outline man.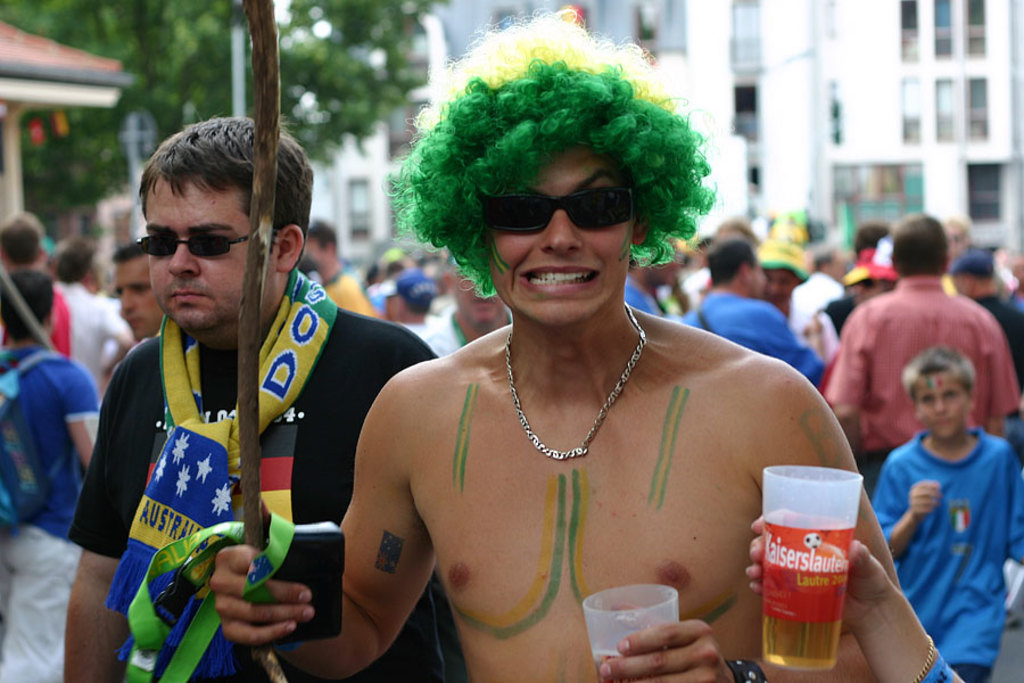
Outline: 0:206:60:272.
